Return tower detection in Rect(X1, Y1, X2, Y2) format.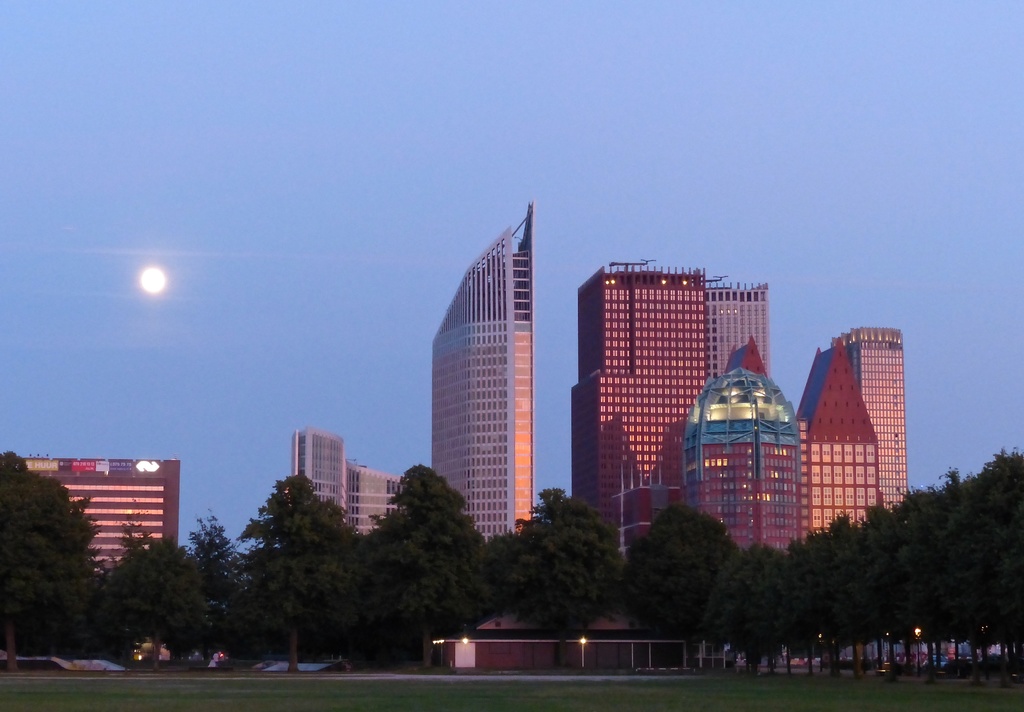
Rect(844, 323, 909, 514).
